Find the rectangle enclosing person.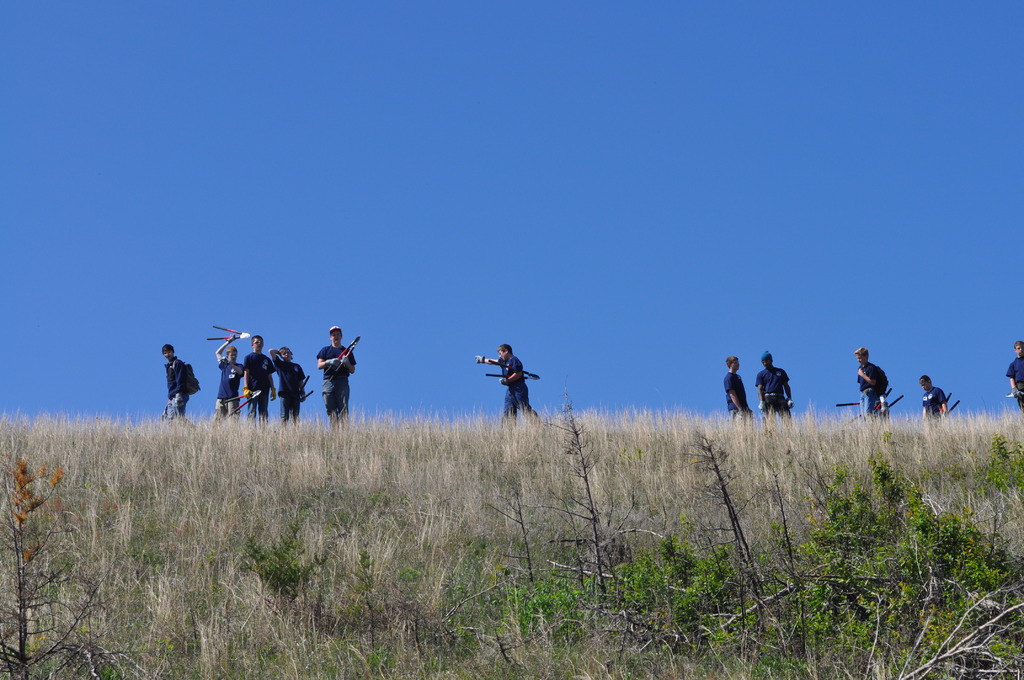
[left=317, top=321, right=355, bottom=428].
